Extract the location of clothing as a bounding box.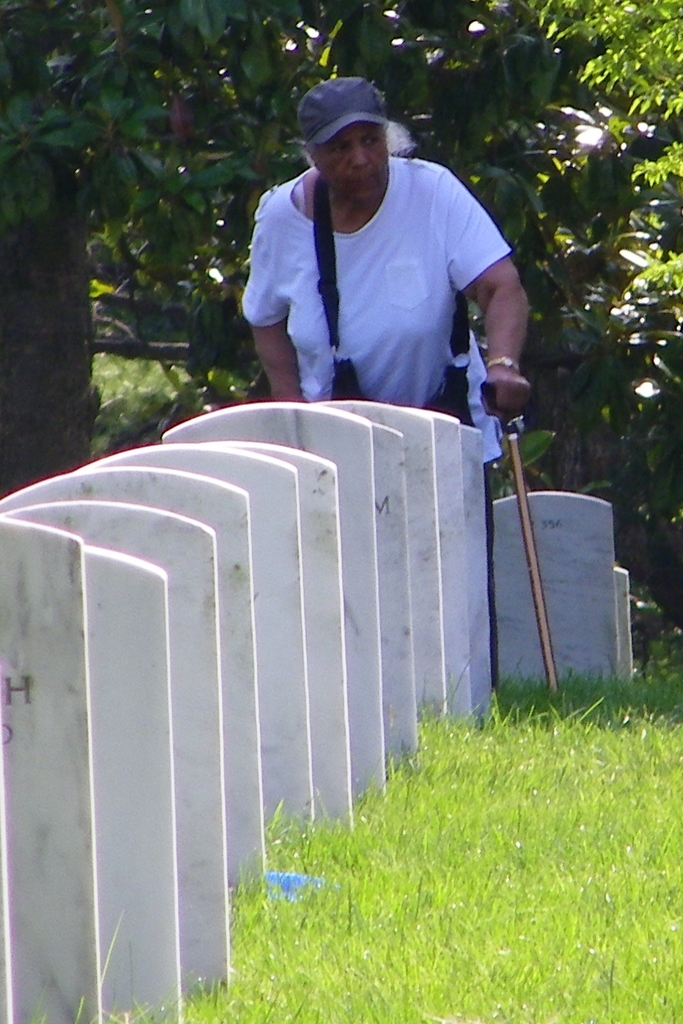
BBox(234, 127, 522, 399).
